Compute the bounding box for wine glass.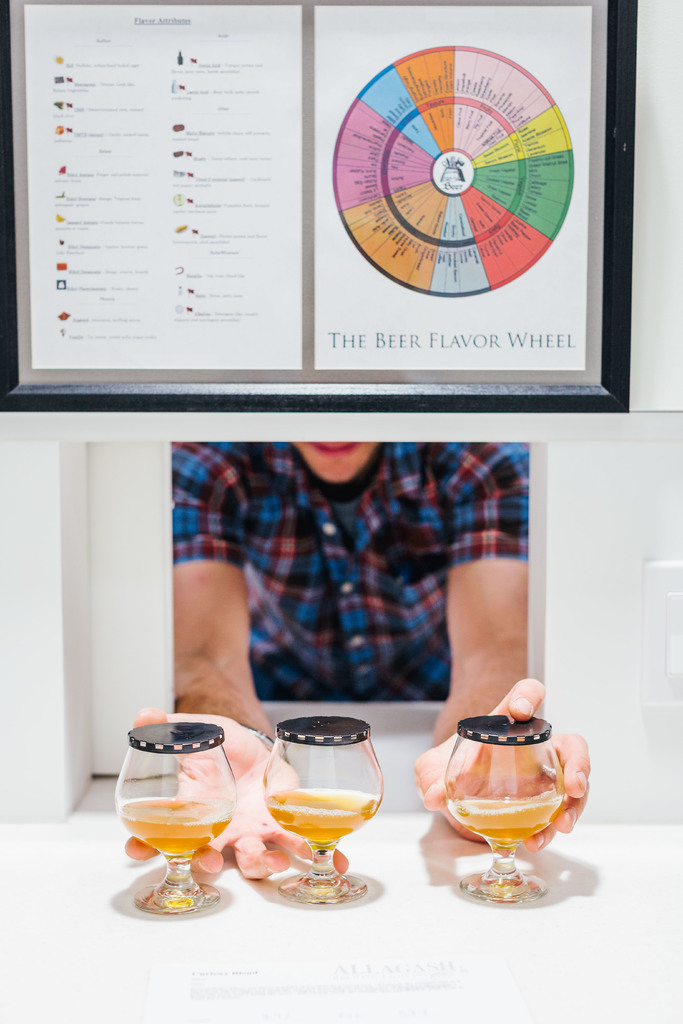
[115,722,233,916].
